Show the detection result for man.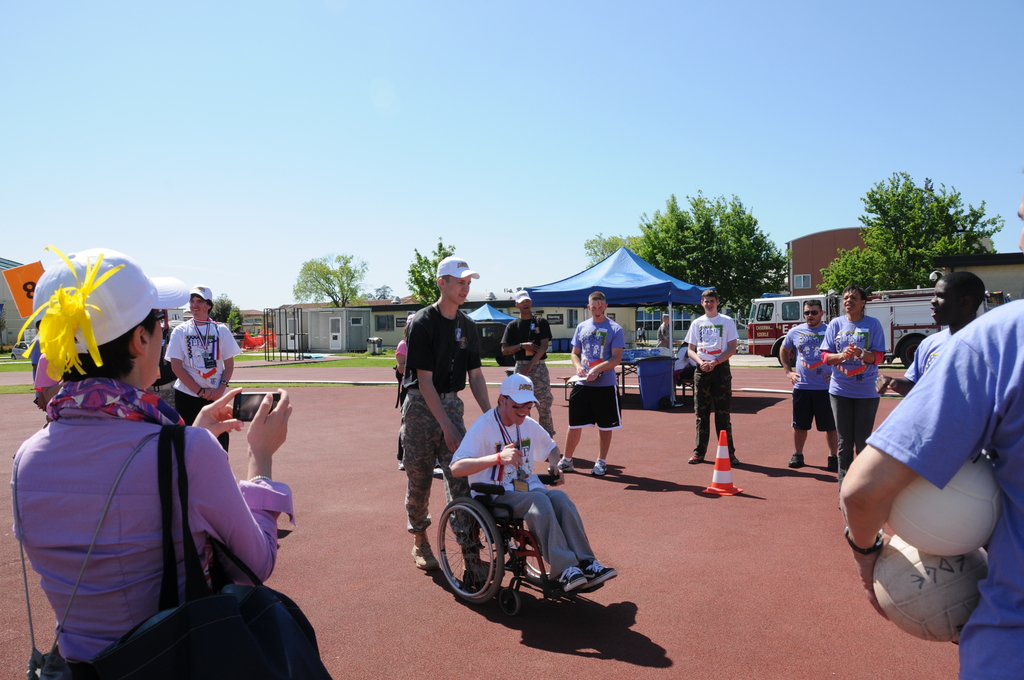
451, 371, 620, 594.
